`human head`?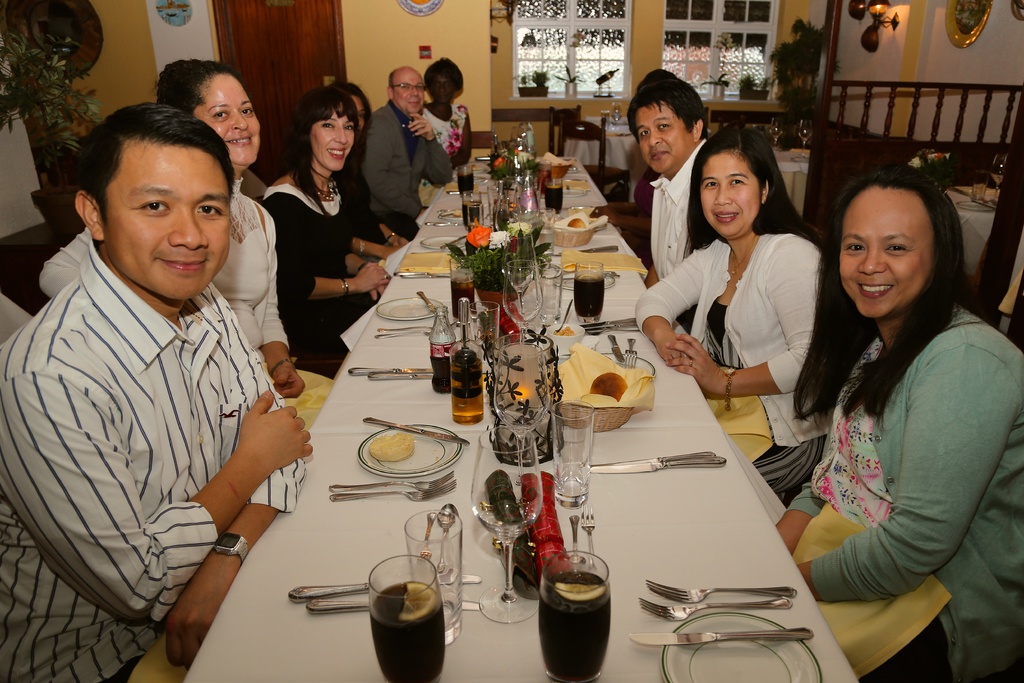
select_region(426, 59, 467, 108)
